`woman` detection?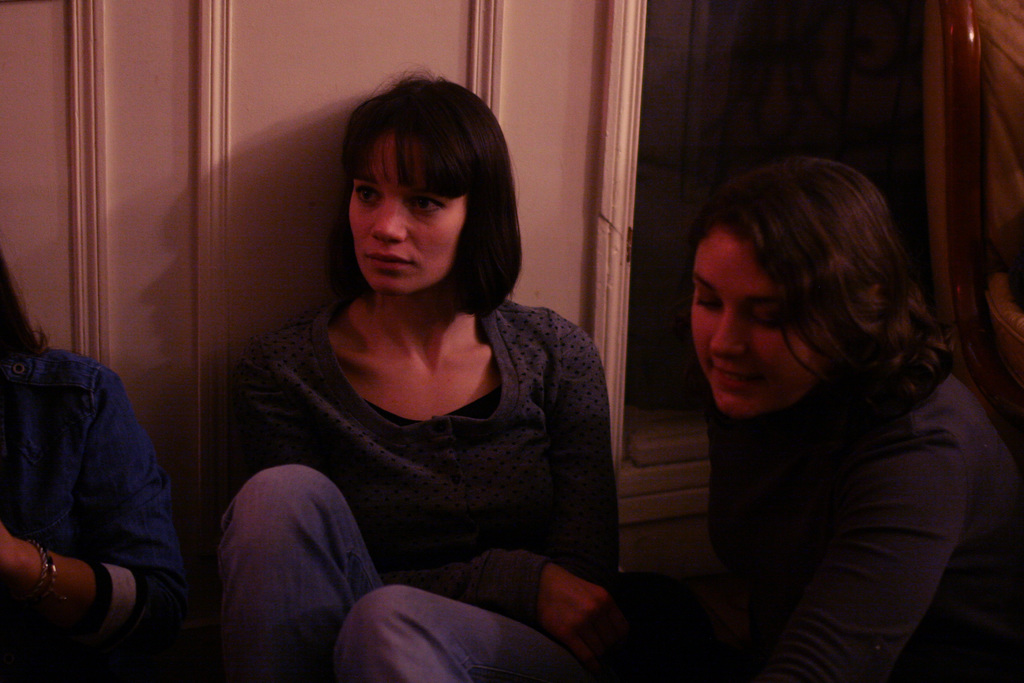
box(0, 247, 194, 682)
